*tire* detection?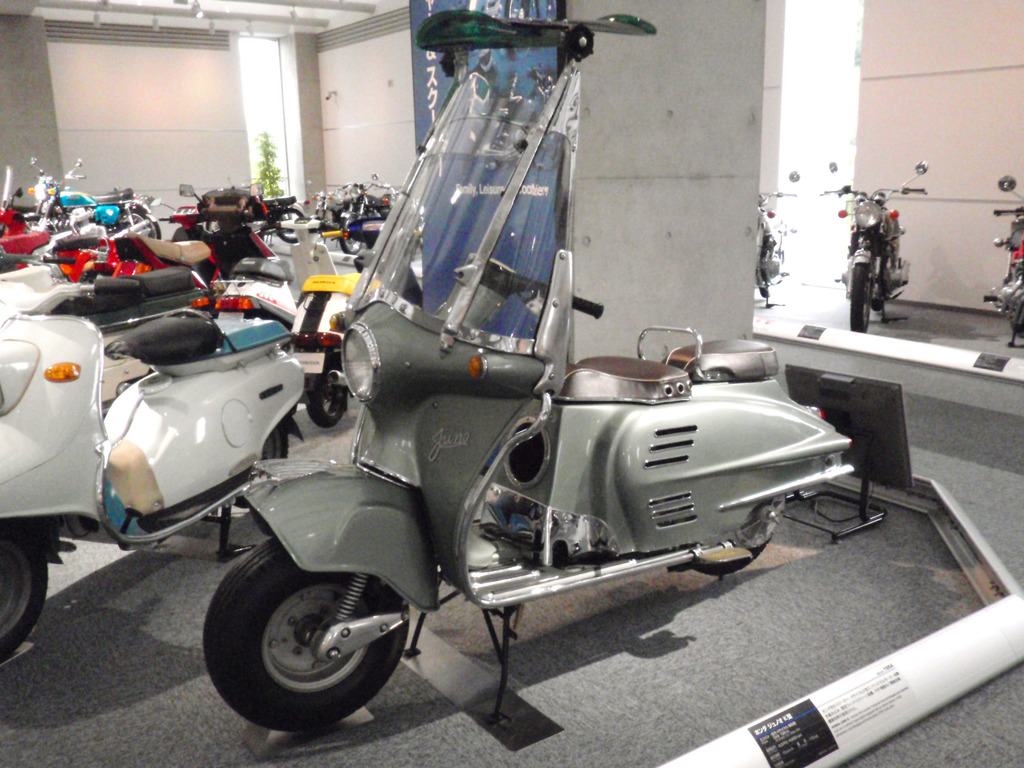
(234, 420, 288, 508)
